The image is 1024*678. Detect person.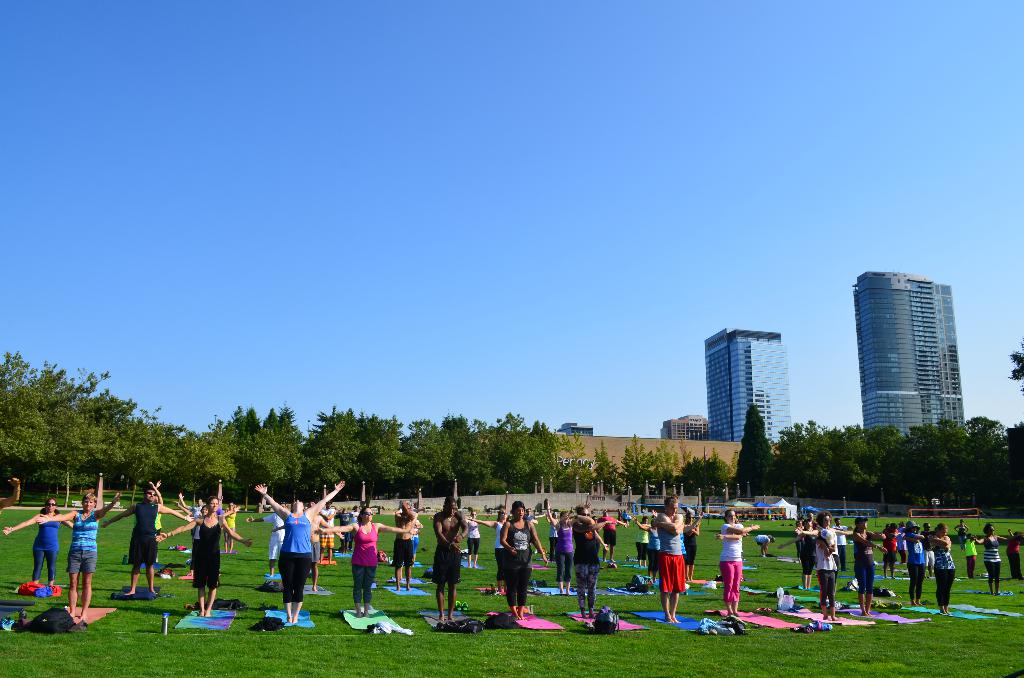
Detection: select_region(432, 498, 472, 622).
